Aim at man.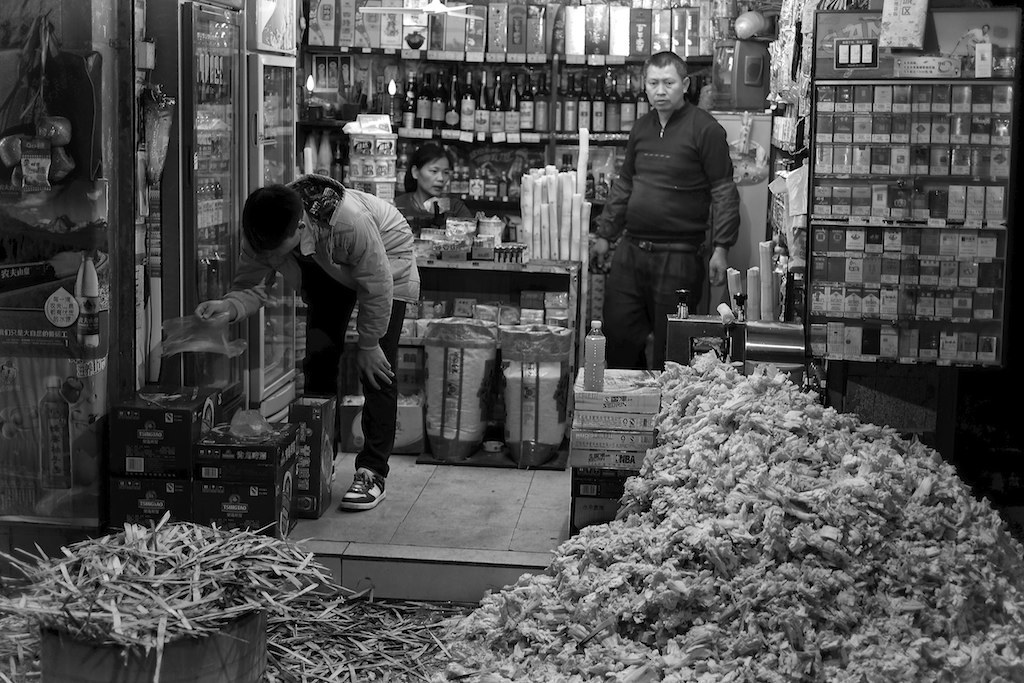
Aimed at 587 98 740 365.
